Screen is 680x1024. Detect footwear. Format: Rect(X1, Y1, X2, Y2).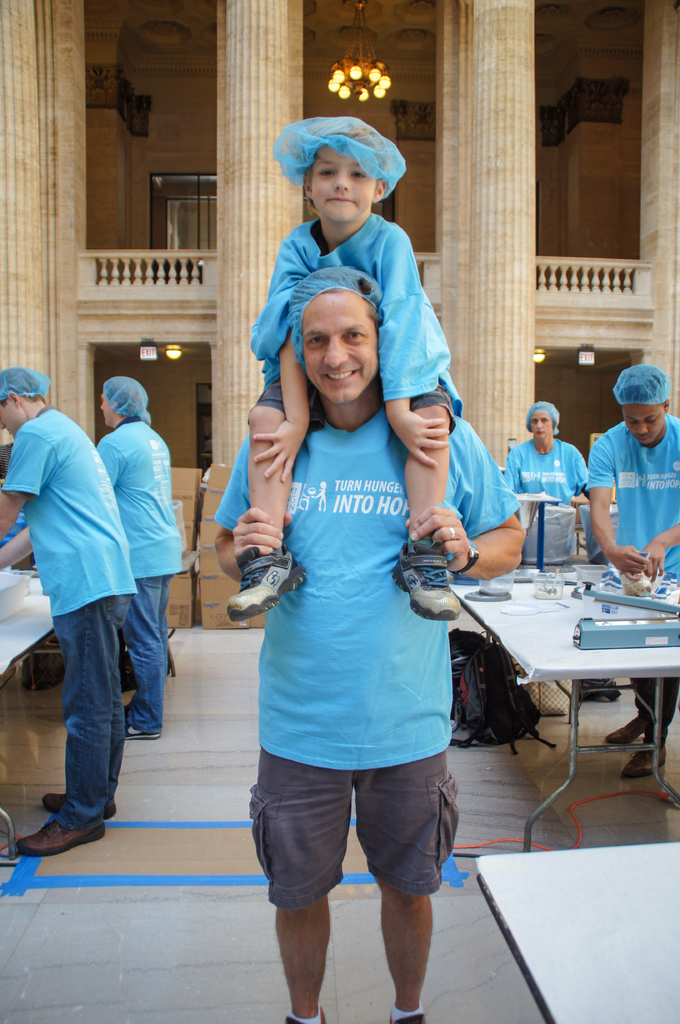
Rect(387, 996, 436, 1023).
